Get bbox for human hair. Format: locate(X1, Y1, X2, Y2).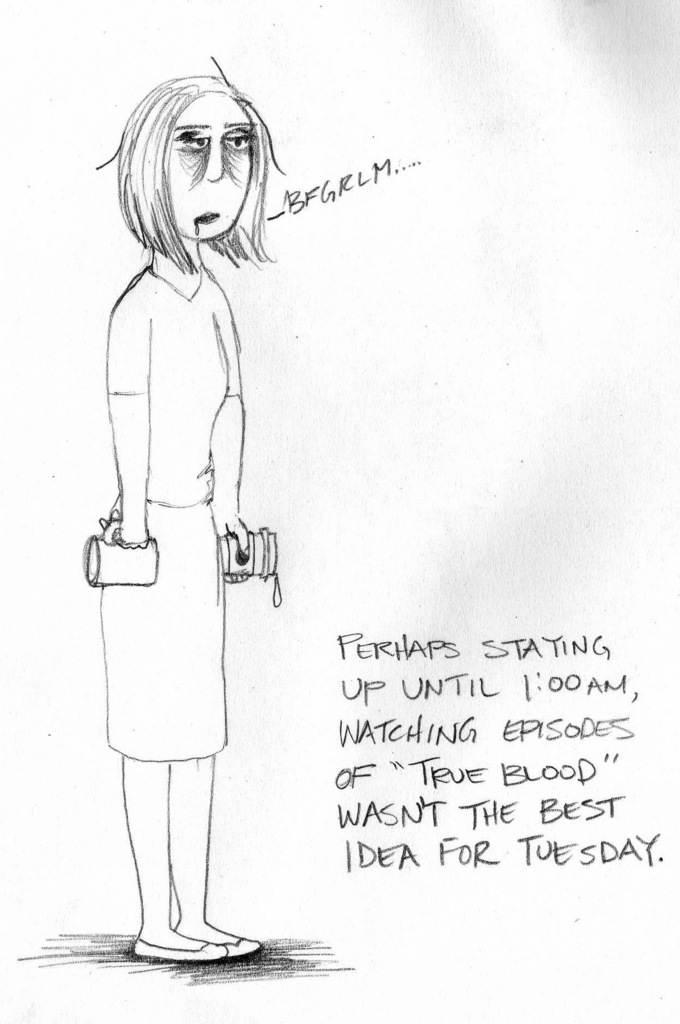
locate(90, 52, 279, 274).
